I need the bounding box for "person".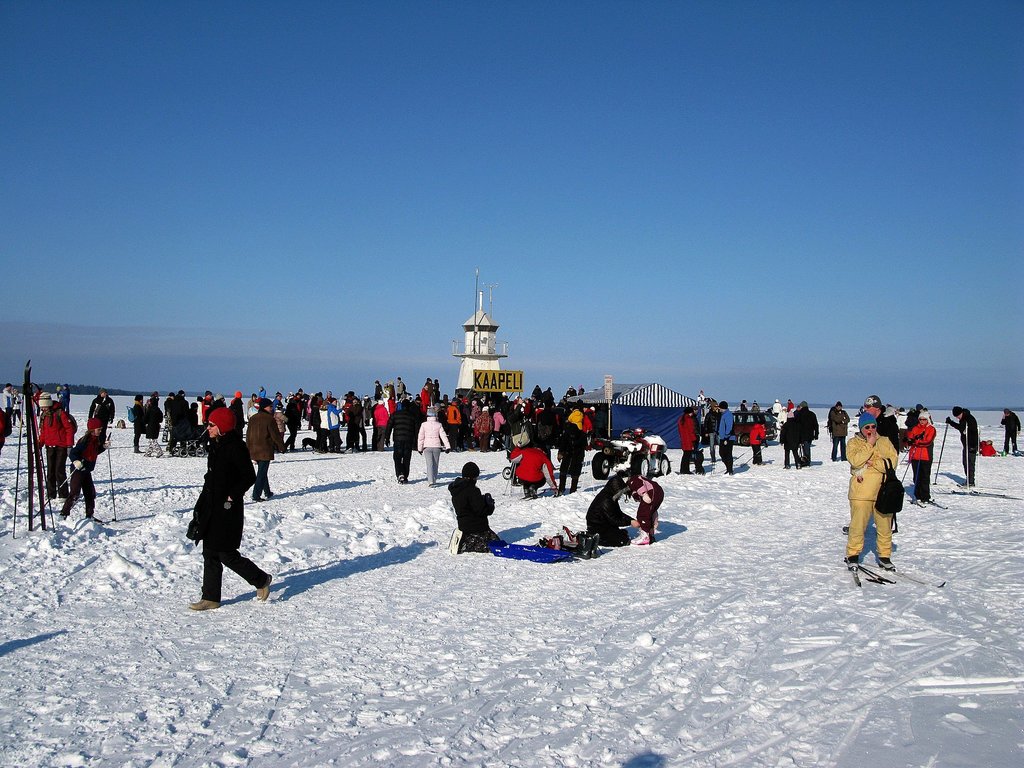
Here it is: pyautogui.locateOnScreen(924, 404, 931, 423).
